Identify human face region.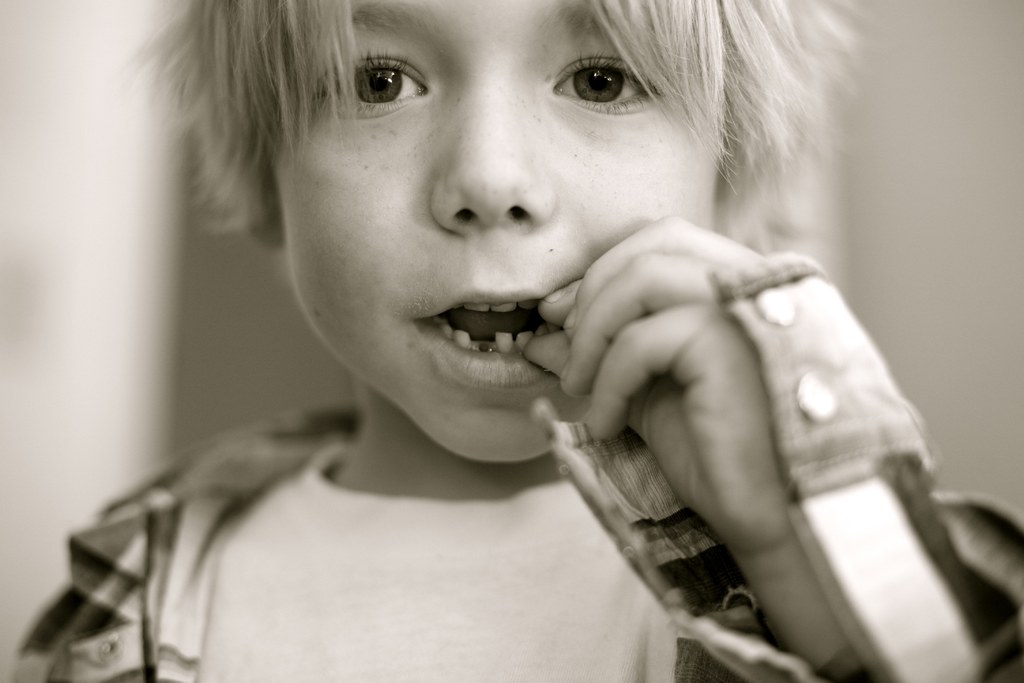
Region: <bbox>274, 0, 725, 461</bbox>.
